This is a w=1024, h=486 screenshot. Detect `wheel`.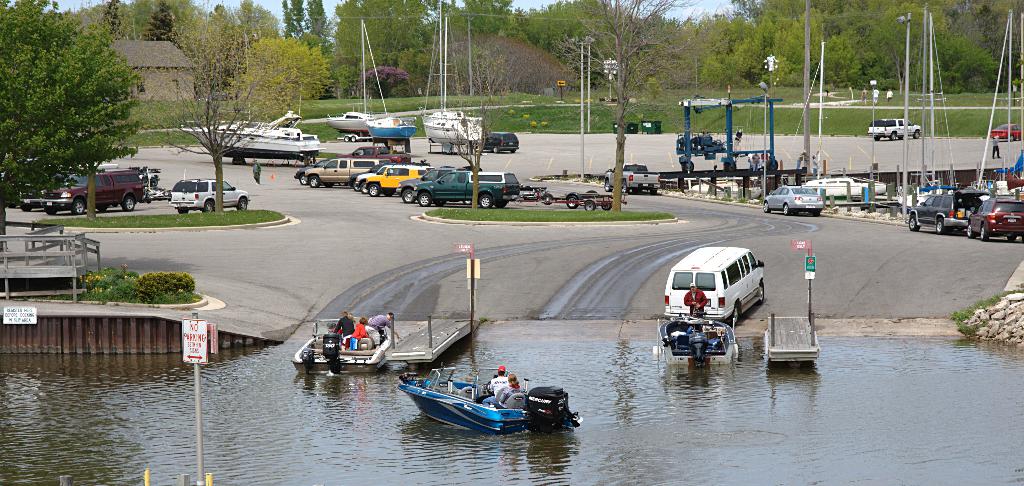
982/227/991/240.
